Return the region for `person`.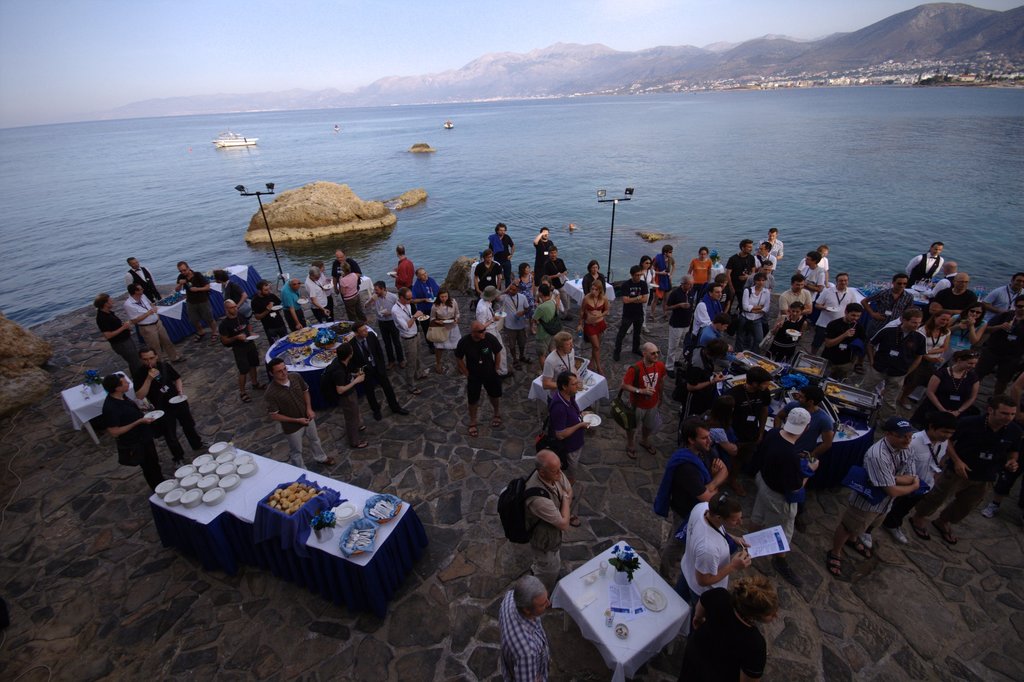
pyautogui.locateOnScreen(637, 252, 657, 321).
